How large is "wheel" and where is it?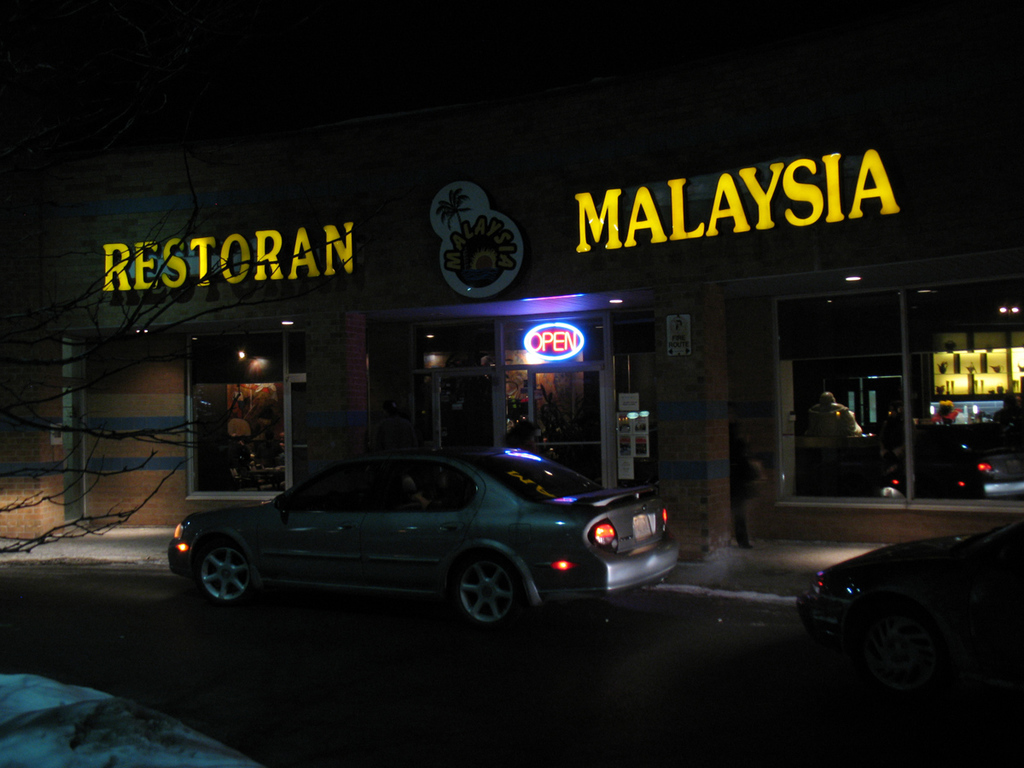
Bounding box: left=196, top=539, right=253, bottom=606.
